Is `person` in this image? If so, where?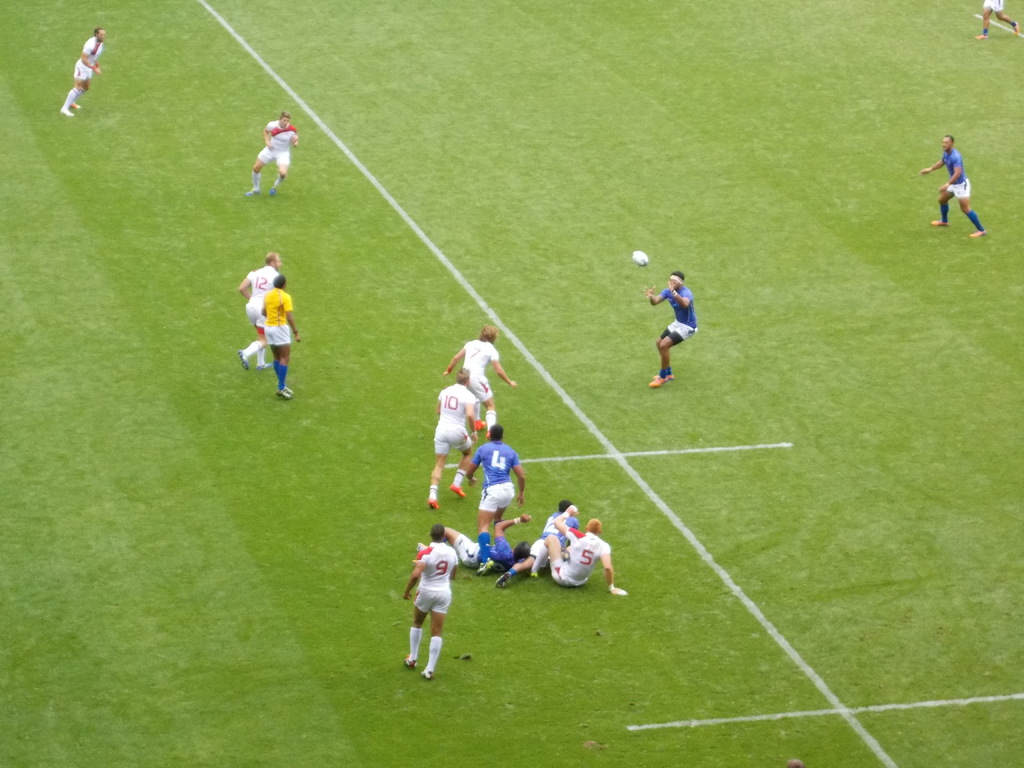
Yes, at {"left": 259, "top": 274, "right": 297, "bottom": 402}.
